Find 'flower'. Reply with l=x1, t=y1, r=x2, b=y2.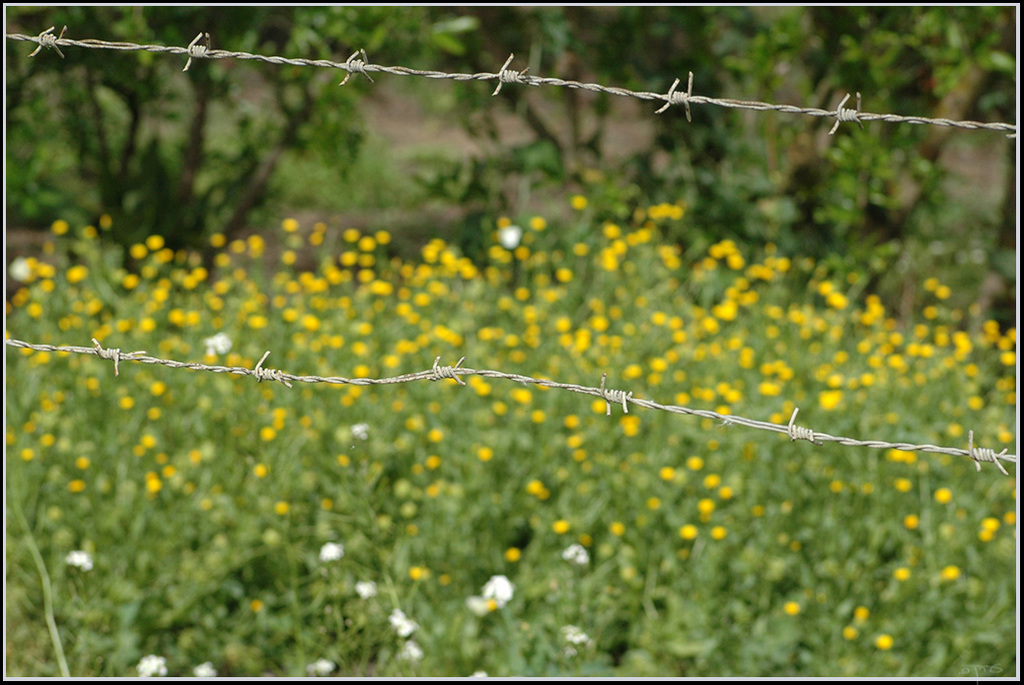
l=353, t=580, r=378, b=600.
